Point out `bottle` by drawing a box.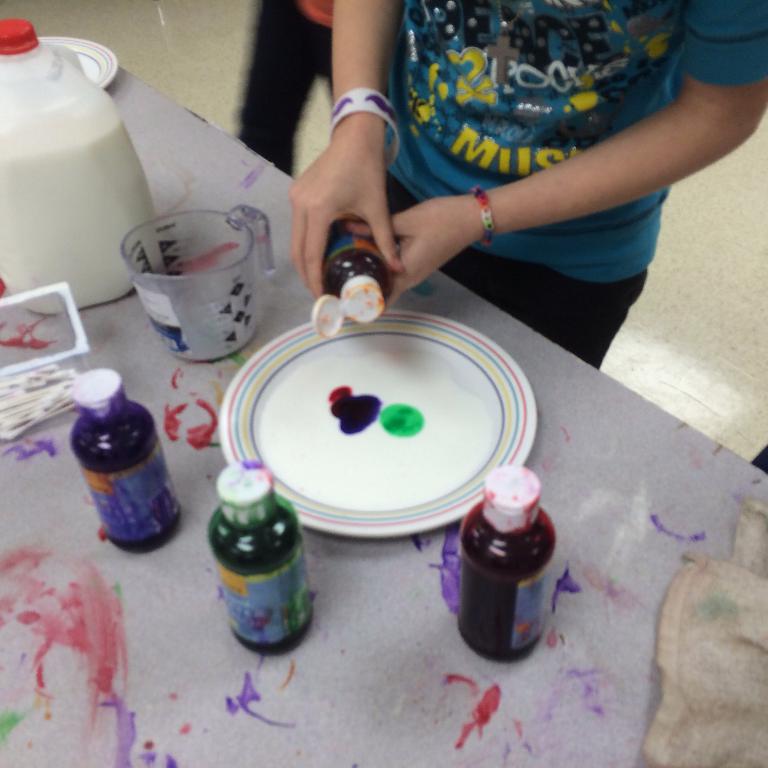
bbox=[62, 367, 191, 552].
